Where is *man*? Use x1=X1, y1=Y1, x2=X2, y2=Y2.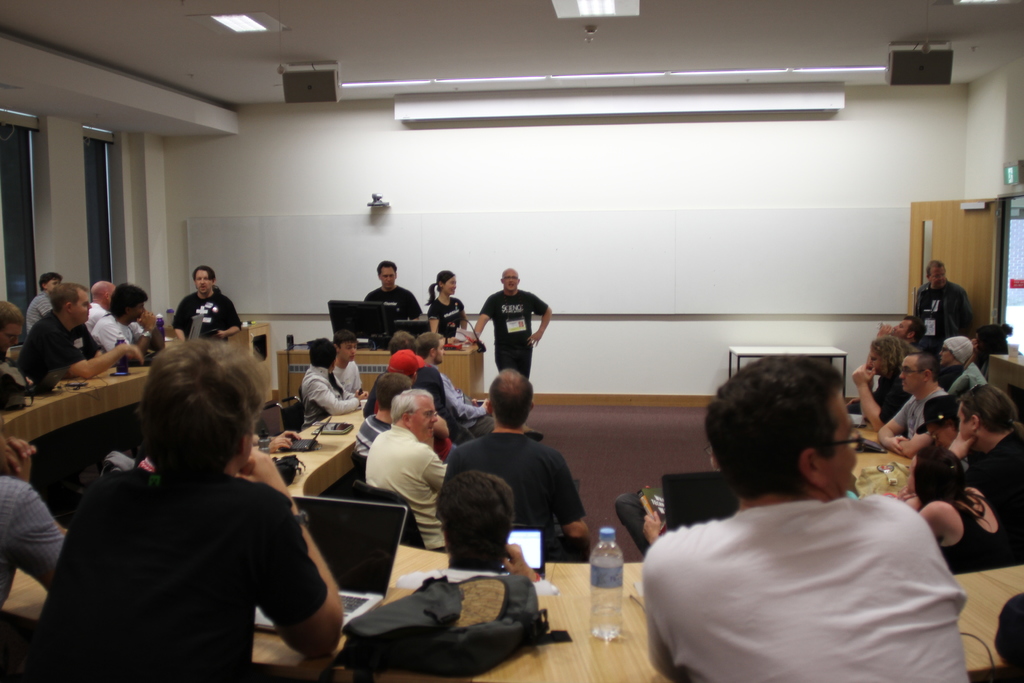
x1=415, y1=333, x2=546, y2=437.
